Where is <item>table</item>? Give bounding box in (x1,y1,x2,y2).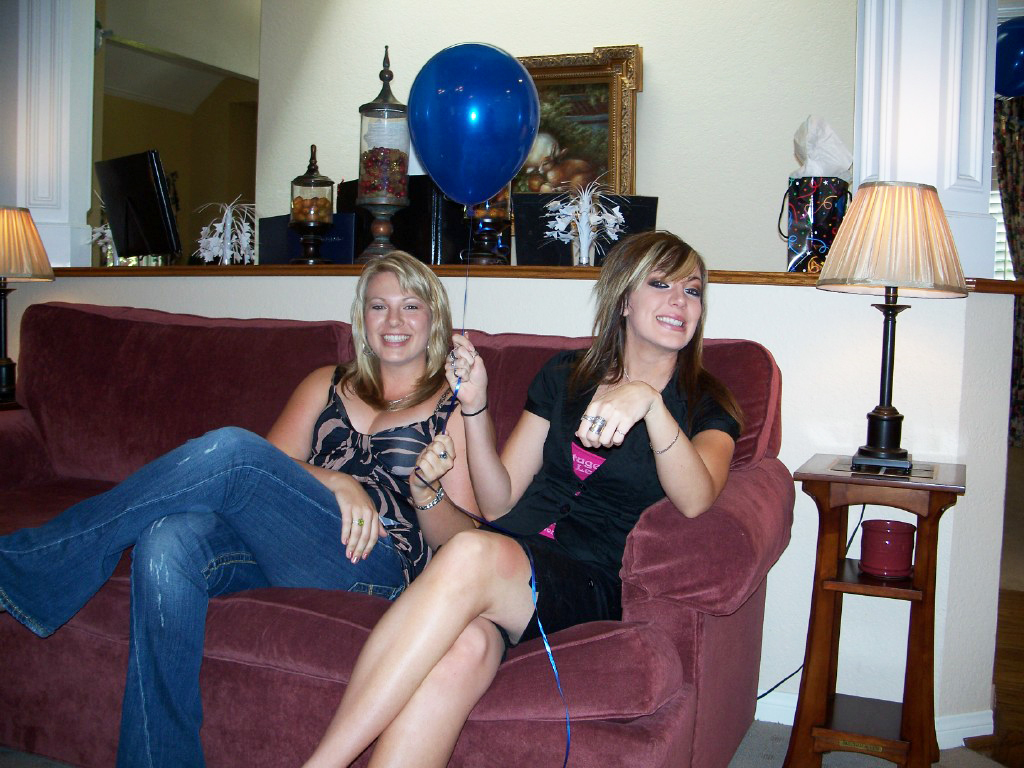
(783,413,963,740).
